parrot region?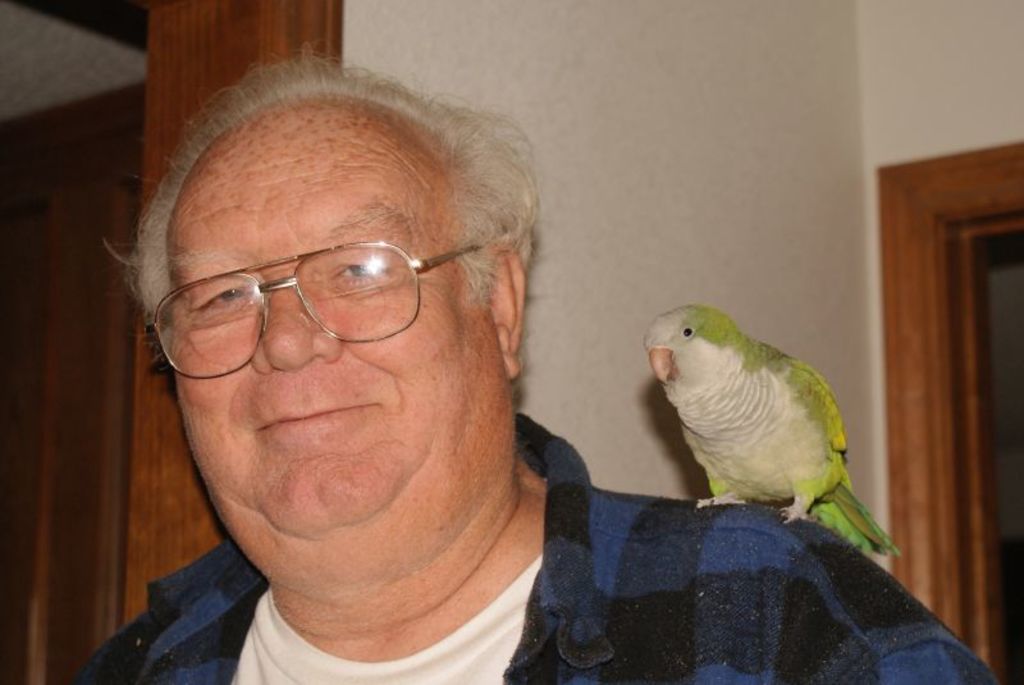
635, 305, 899, 557
